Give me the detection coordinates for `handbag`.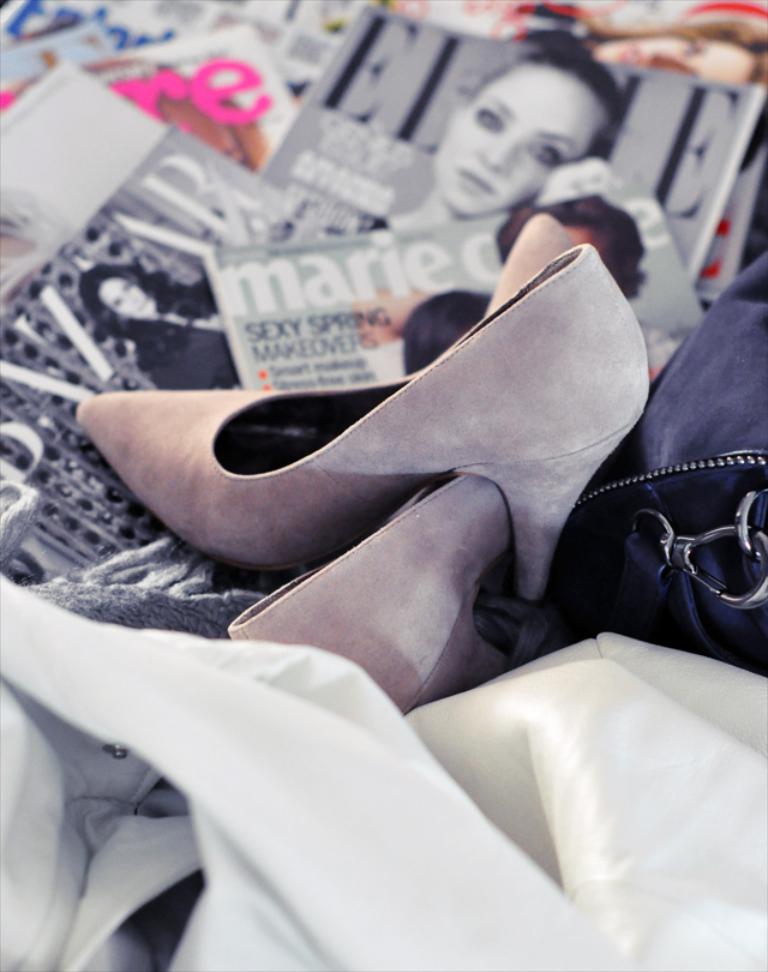
(left=484, top=239, right=767, bottom=667).
